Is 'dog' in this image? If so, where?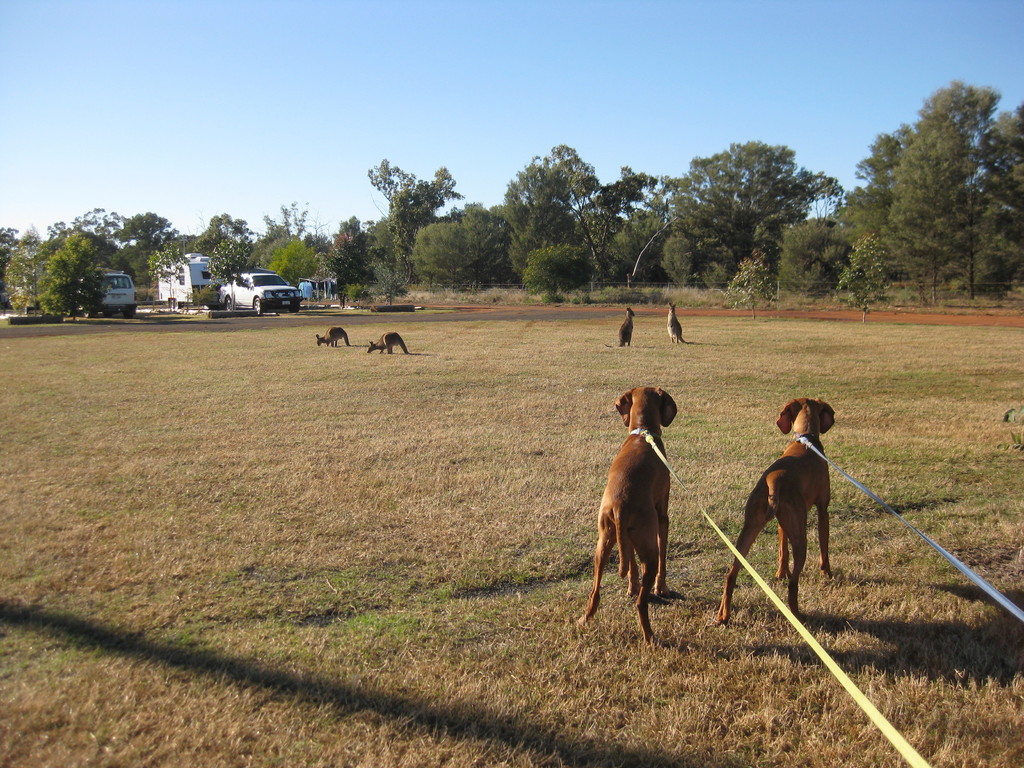
Yes, at <region>712, 396, 835, 627</region>.
